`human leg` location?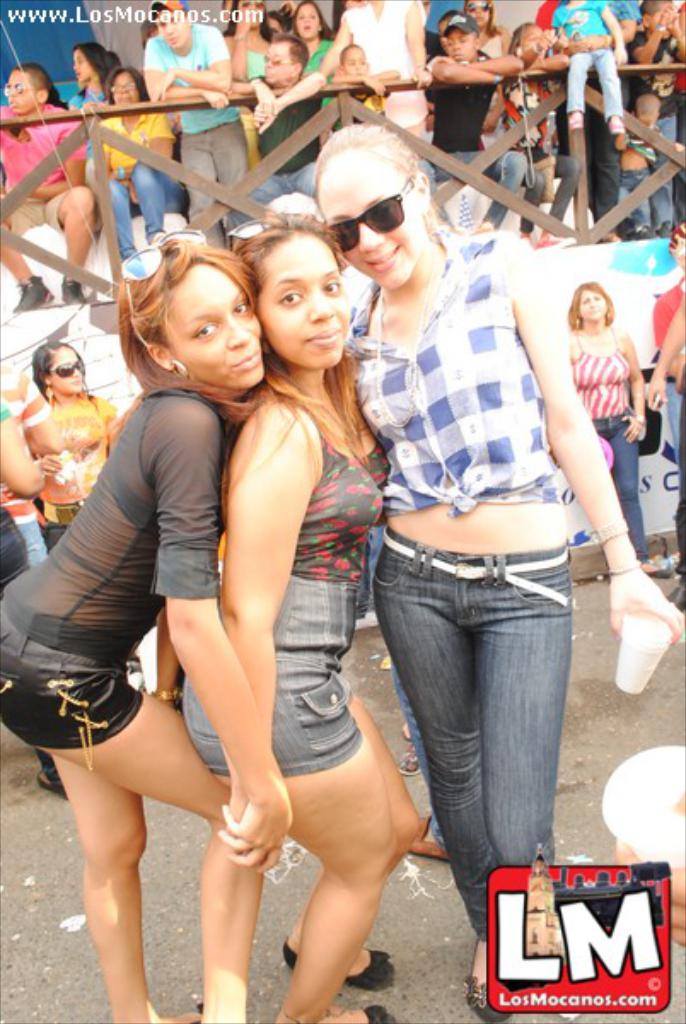
x1=379, y1=592, x2=526, y2=1022
